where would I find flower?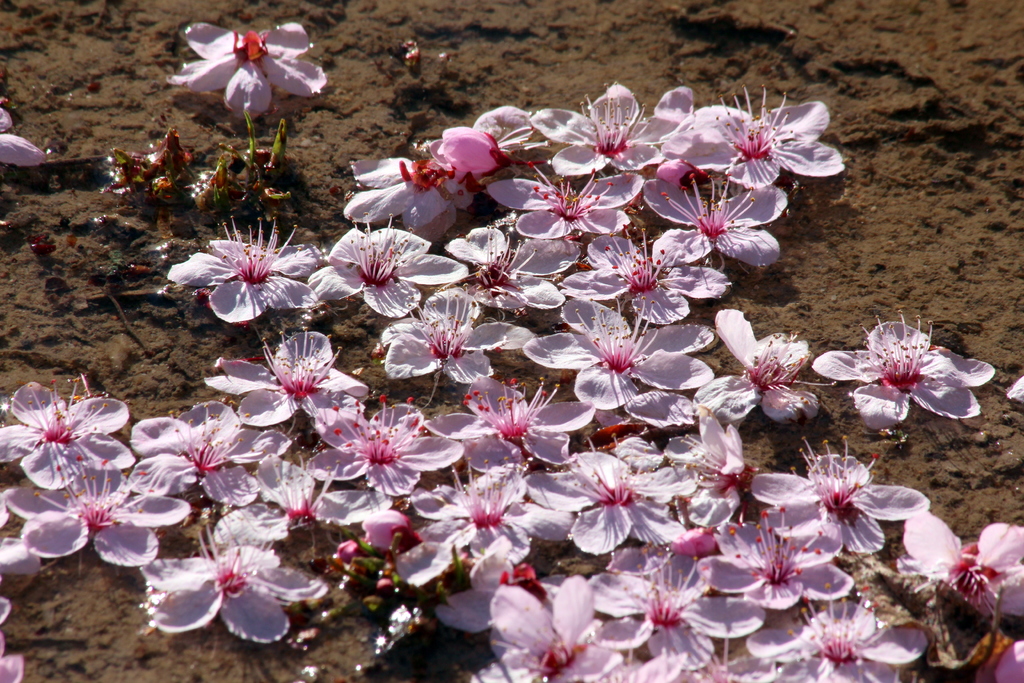
At BBox(0, 98, 45, 165).
